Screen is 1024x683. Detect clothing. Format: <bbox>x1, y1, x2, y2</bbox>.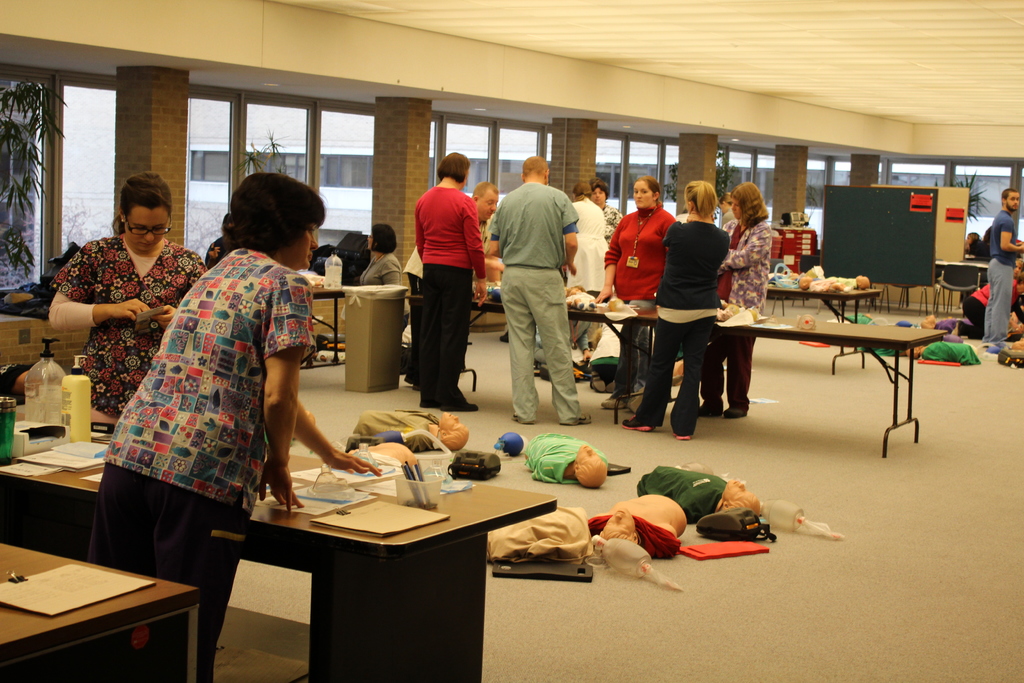
<bbox>609, 208, 679, 395</bbox>.
